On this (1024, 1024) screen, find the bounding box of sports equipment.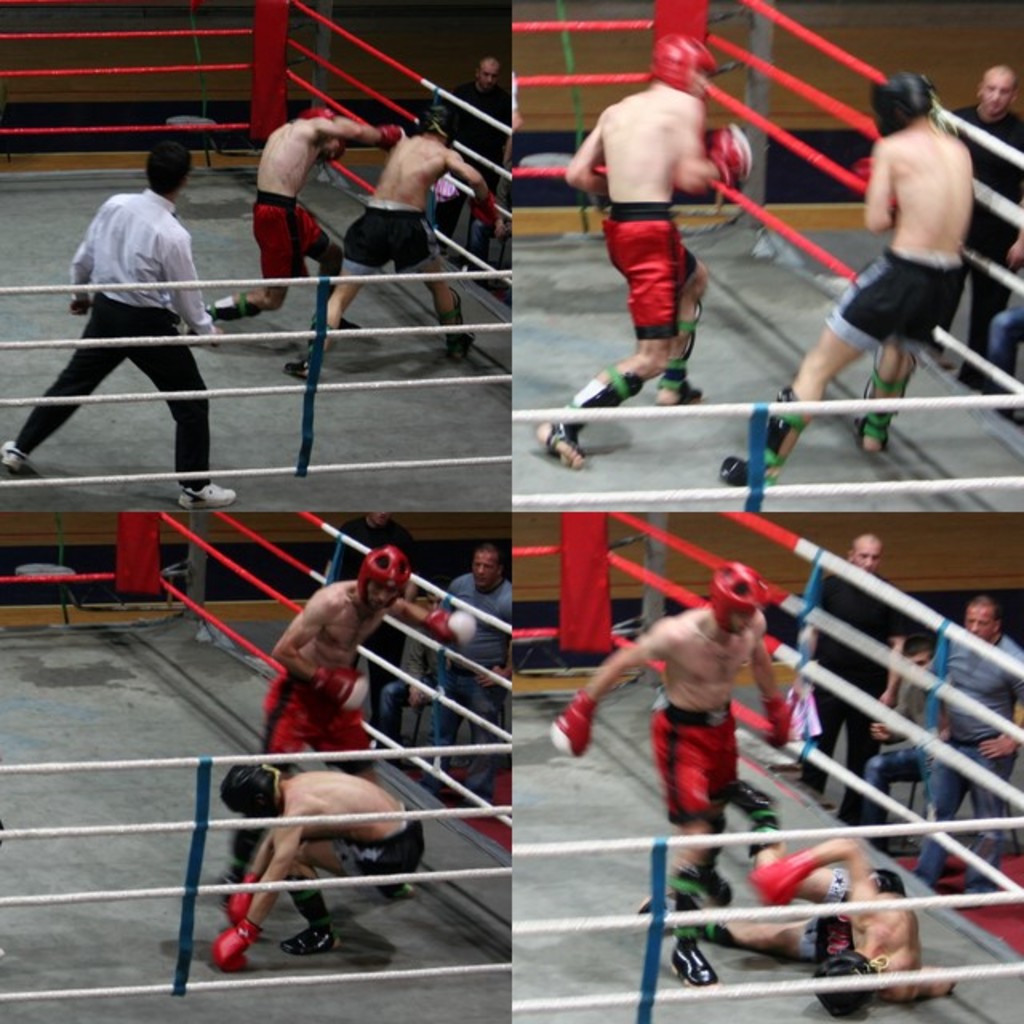
Bounding box: 667, 870, 714, 982.
